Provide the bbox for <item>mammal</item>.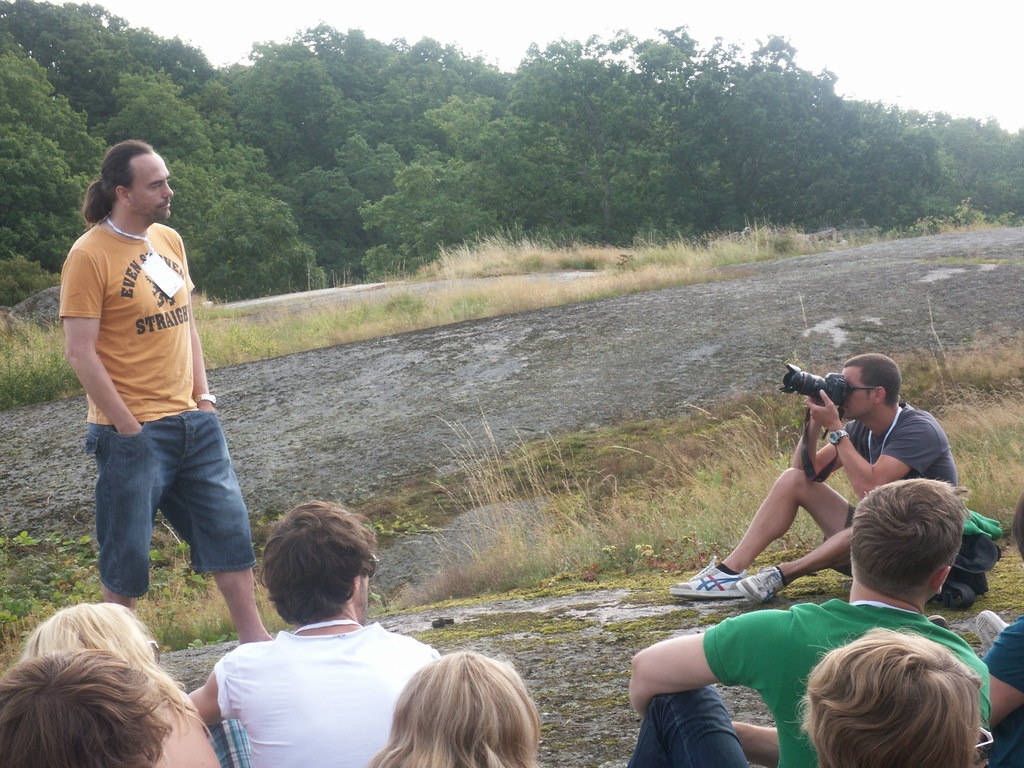
select_region(669, 352, 959, 610).
